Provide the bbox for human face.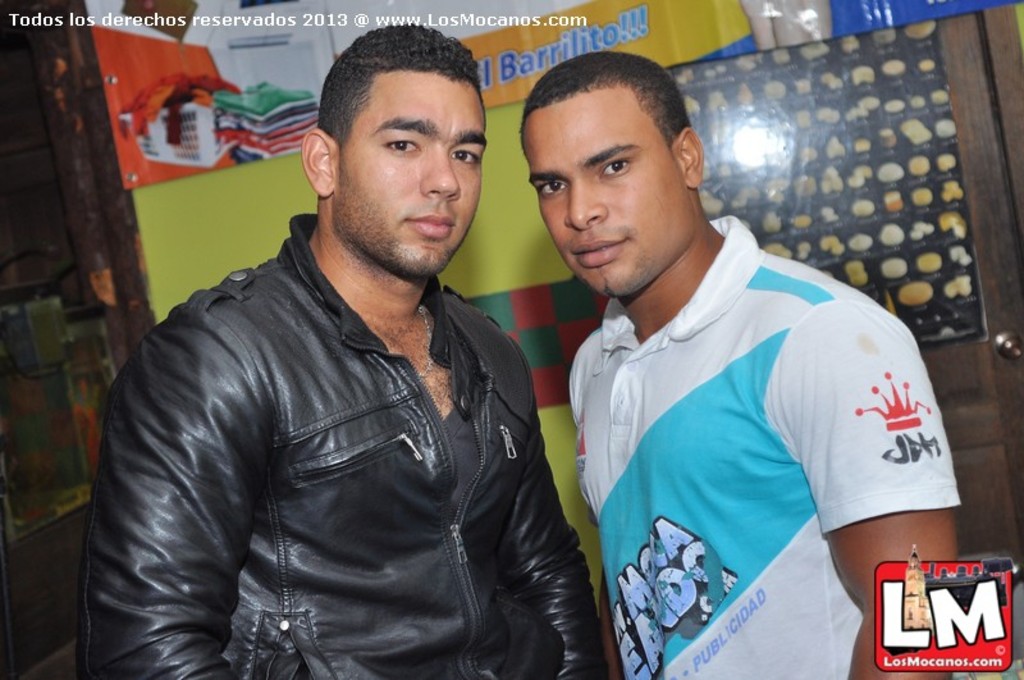
337 68 484 279.
